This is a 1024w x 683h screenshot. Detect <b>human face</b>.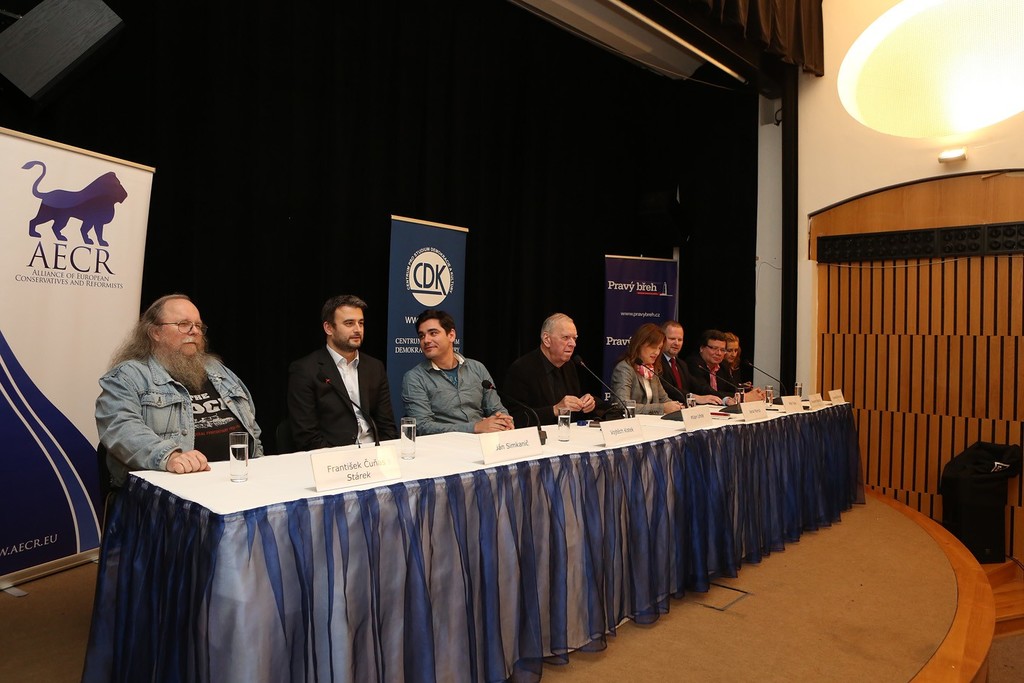
Rect(639, 339, 663, 364).
